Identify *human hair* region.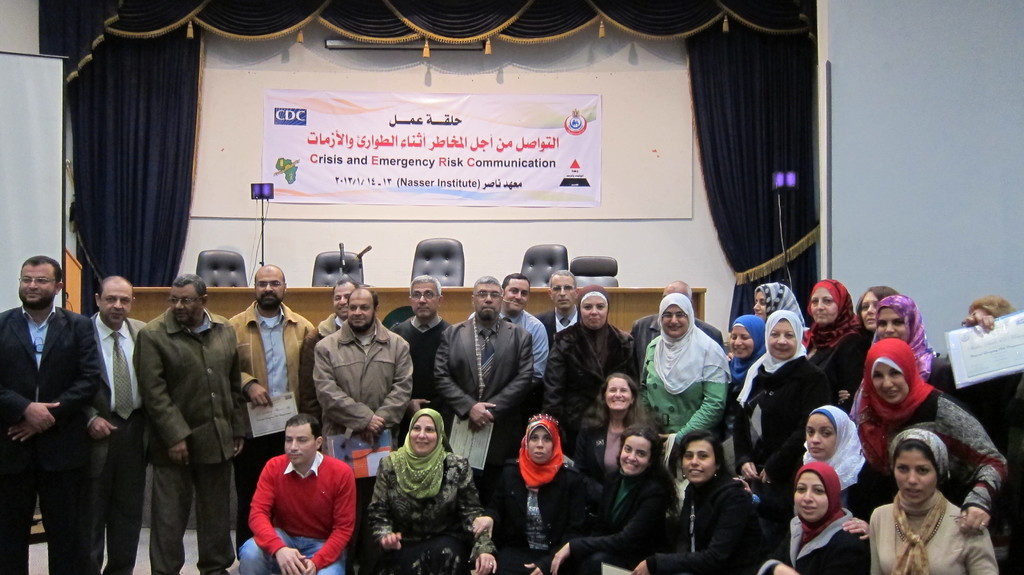
Region: 348/288/380/315.
